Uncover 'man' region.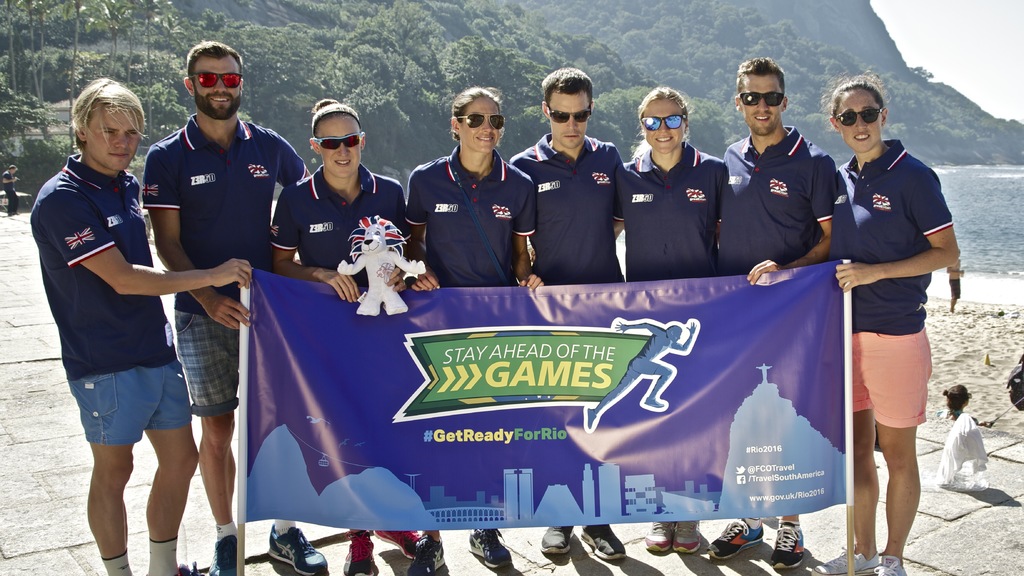
Uncovered: BBox(947, 247, 963, 311).
